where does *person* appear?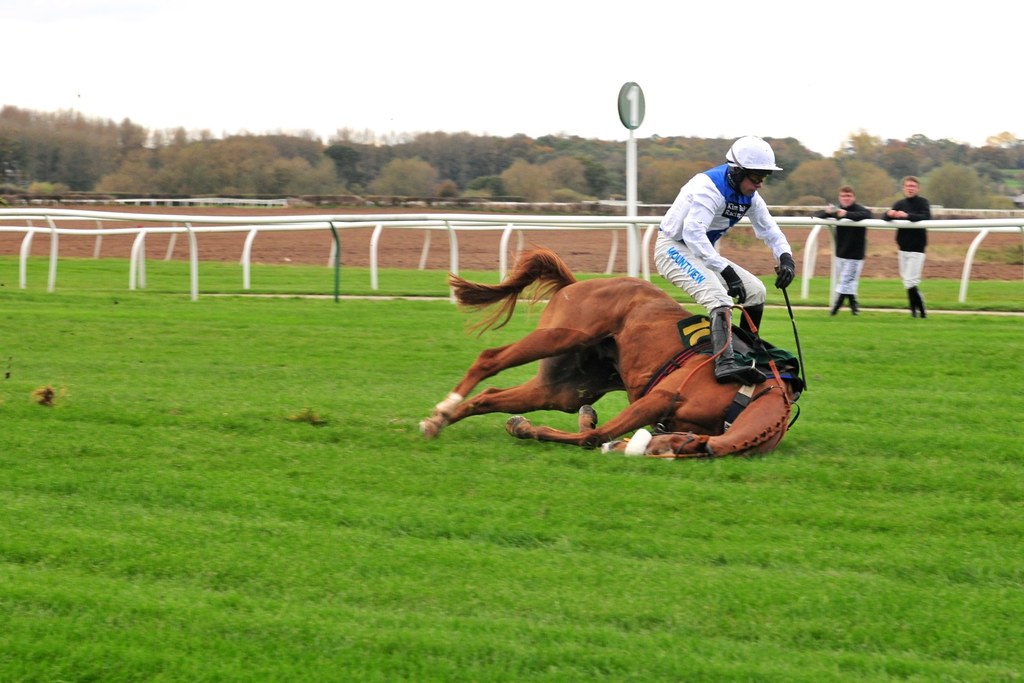
Appears at x1=656, y1=126, x2=804, y2=373.
